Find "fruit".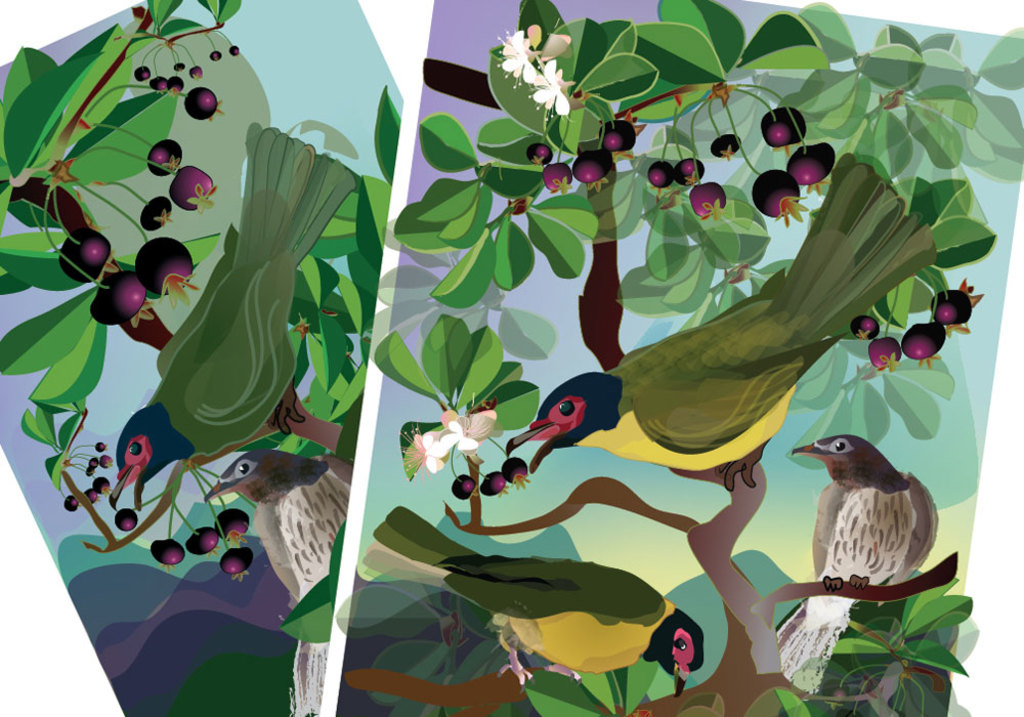
<box>142,138,181,186</box>.
